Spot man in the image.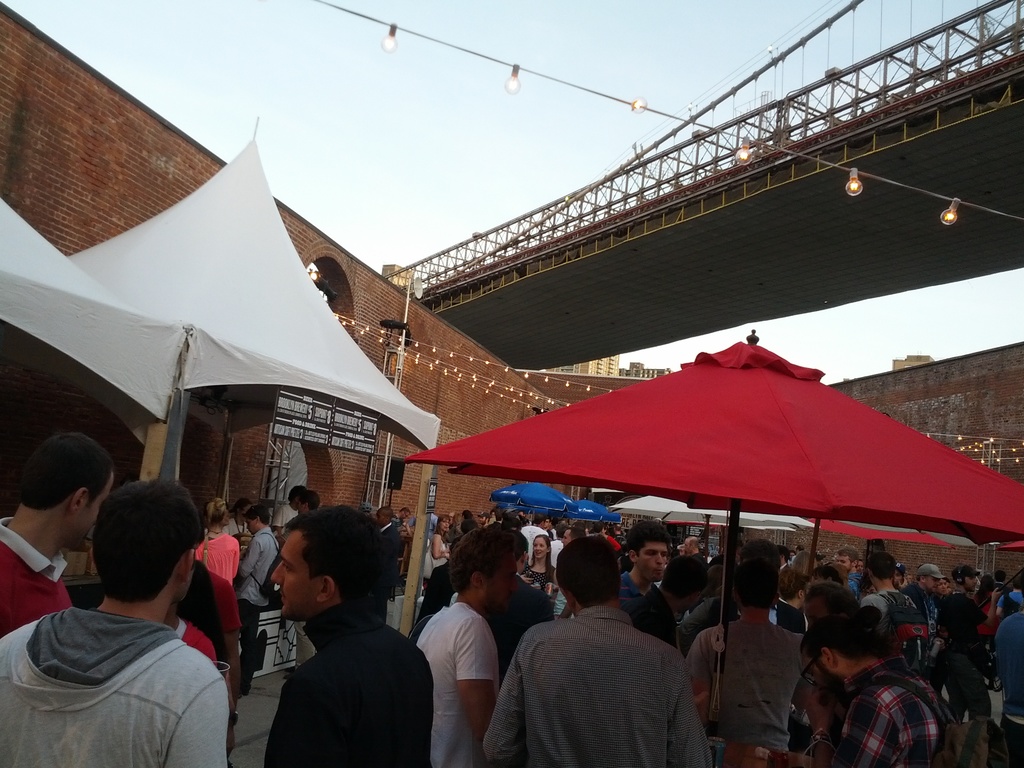
man found at 685:537:701:611.
